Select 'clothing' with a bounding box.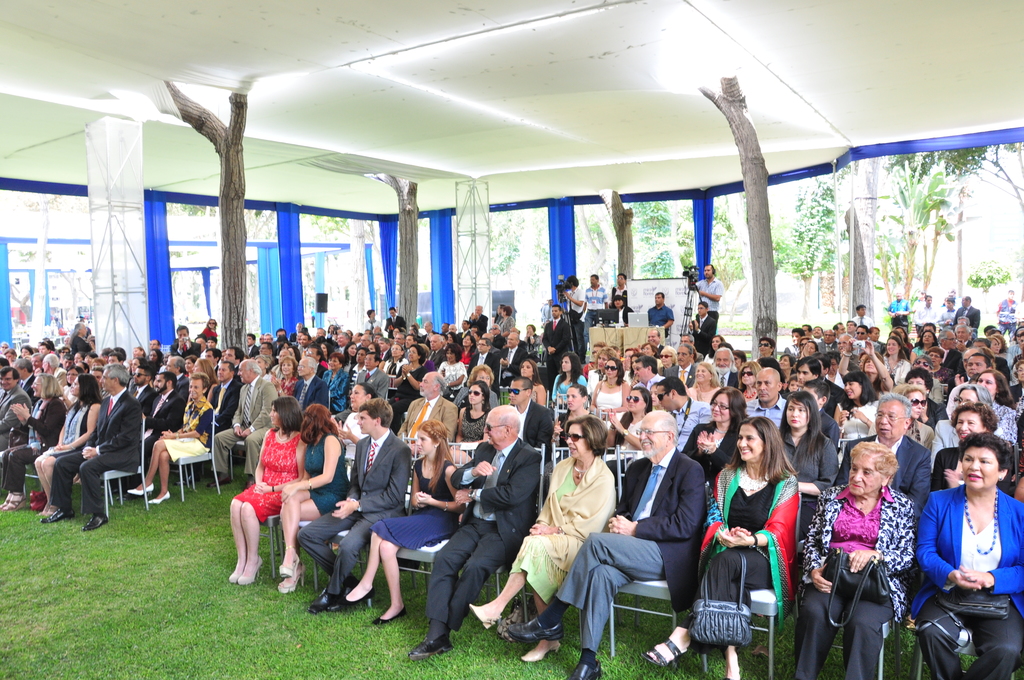
rect(207, 375, 243, 428).
